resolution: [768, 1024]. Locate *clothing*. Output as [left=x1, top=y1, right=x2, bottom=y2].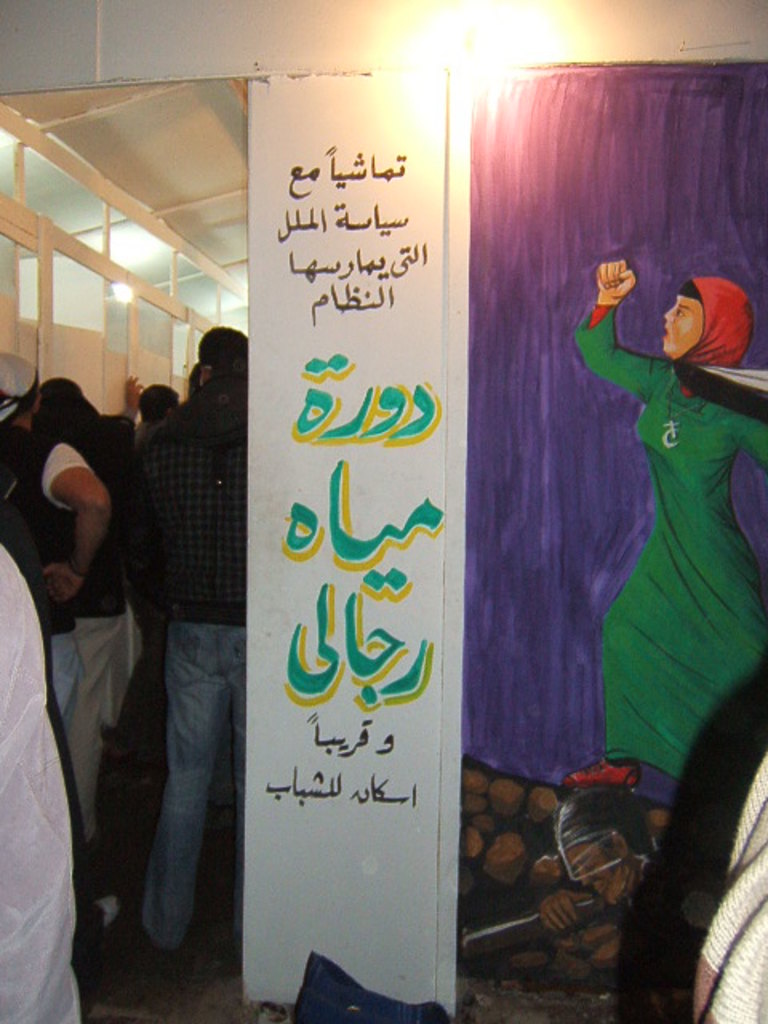
[left=130, top=394, right=254, bottom=947].
